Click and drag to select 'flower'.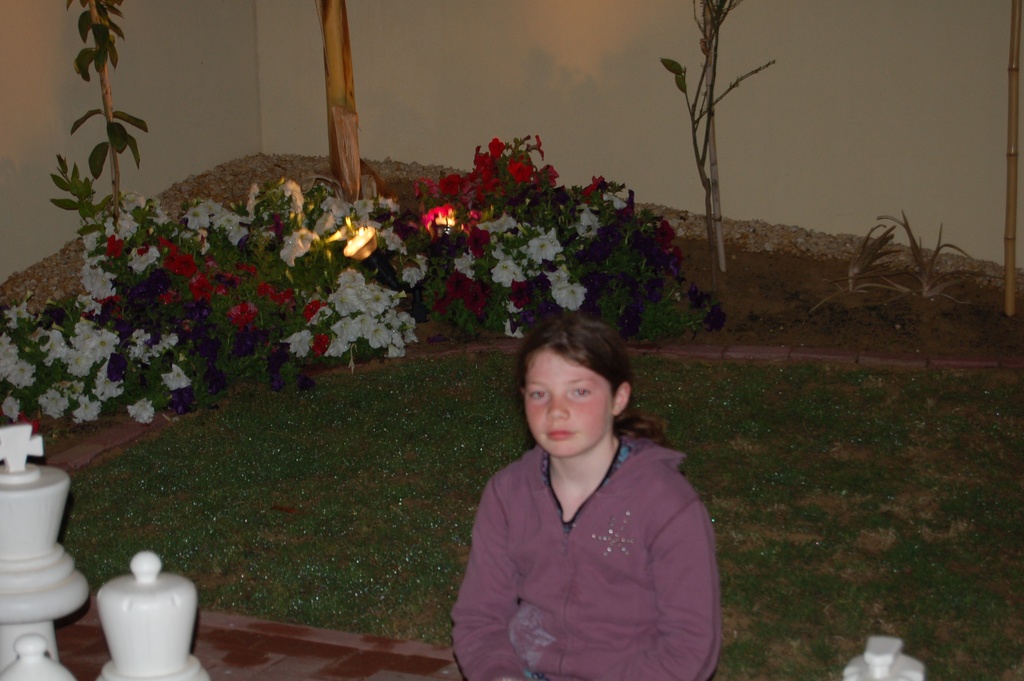
Selection: 125,398,156,426.
